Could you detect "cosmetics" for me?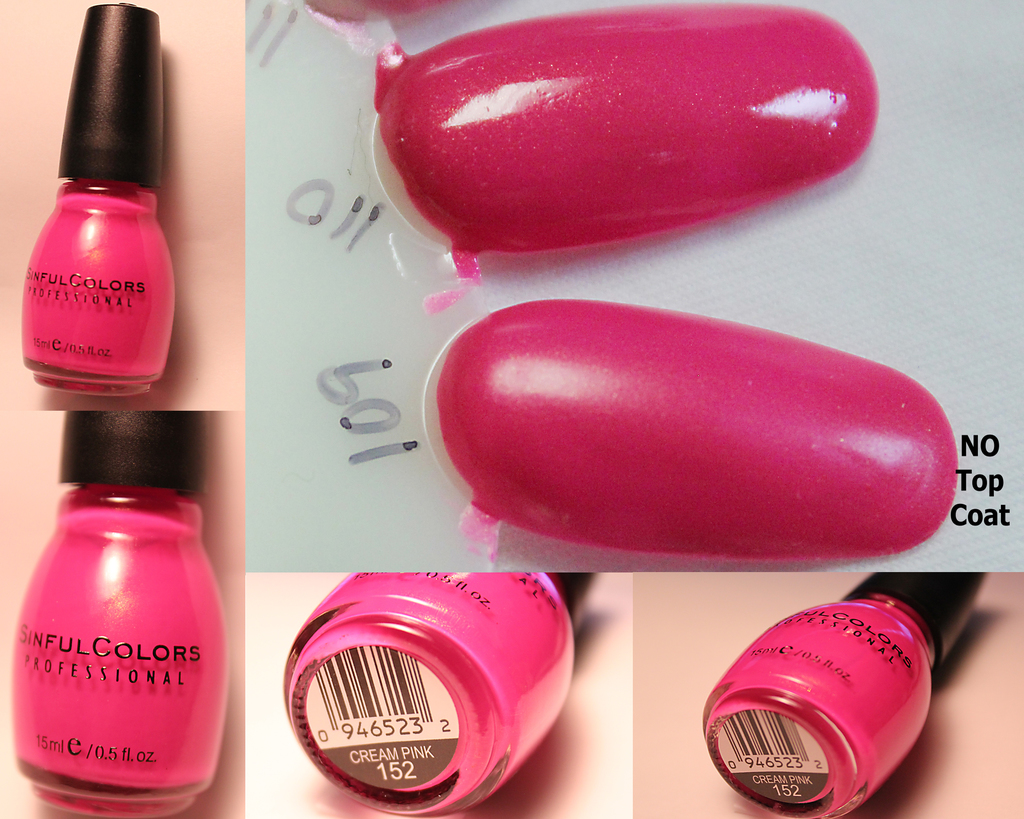
Detection result: (20, 12, 180, 397).
